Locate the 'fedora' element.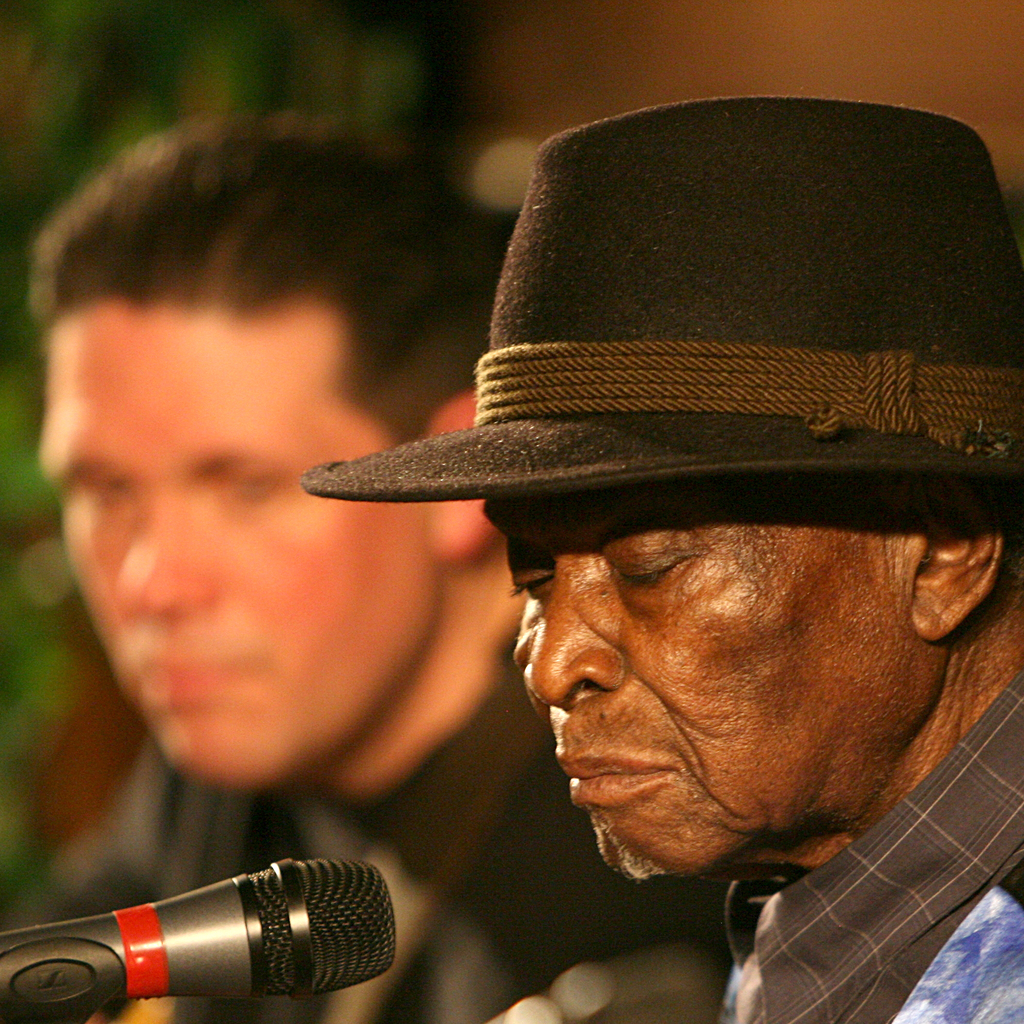
Element bbox: <region>300, 90, 1023, 501</region>.
